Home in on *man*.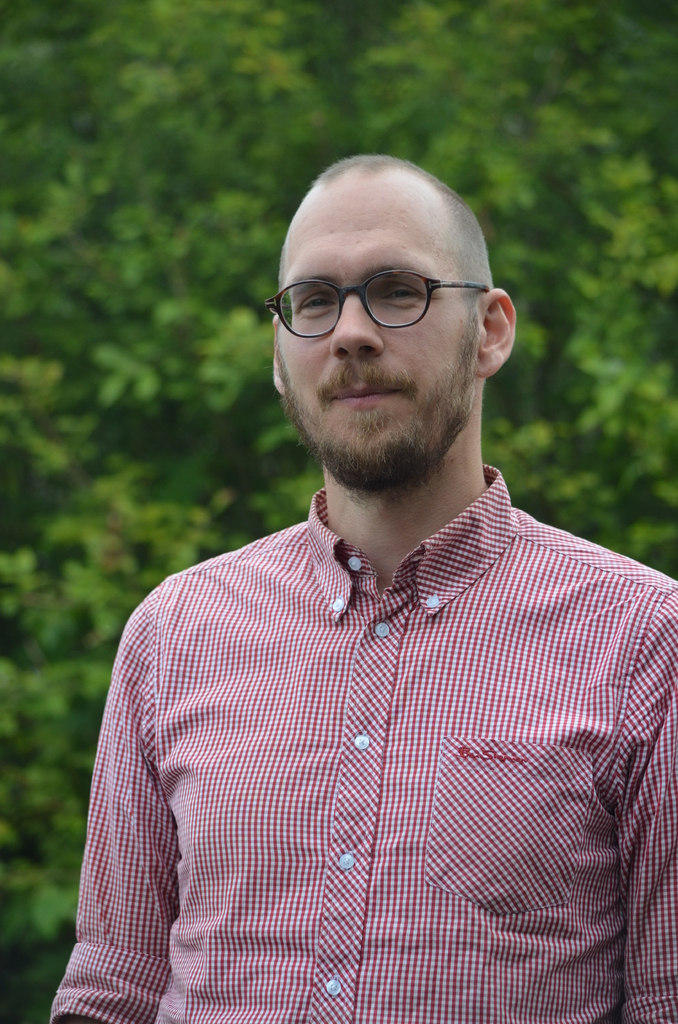
Homed in at 66/126/654/1023.
